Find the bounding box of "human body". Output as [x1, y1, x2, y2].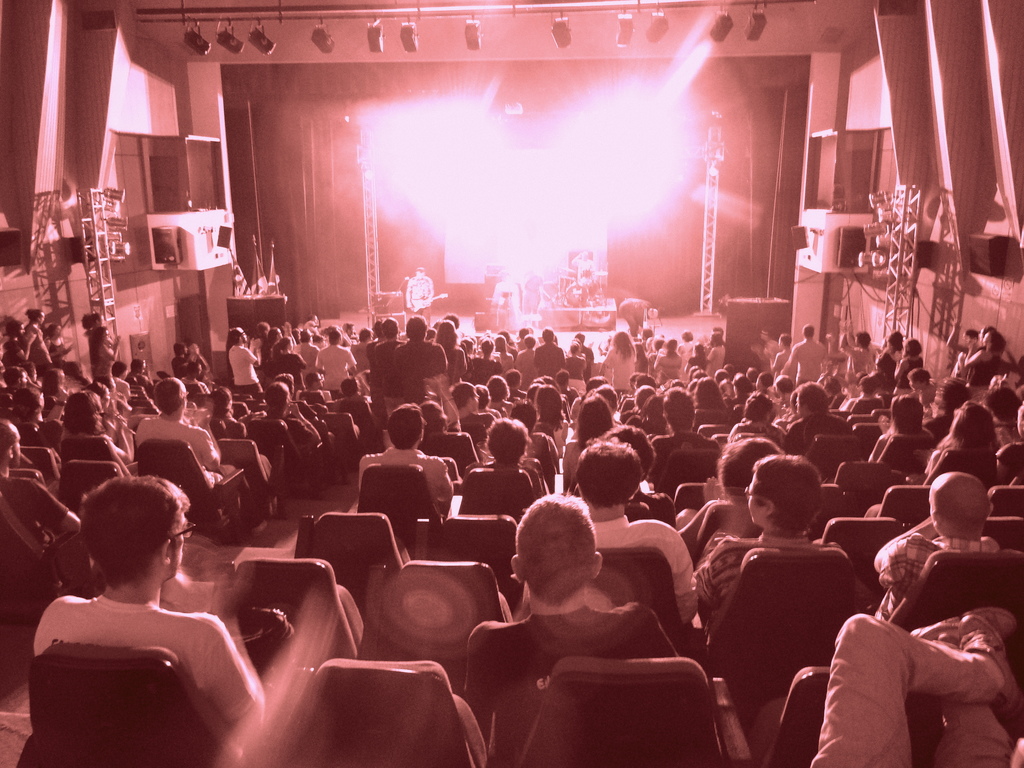
[425, 398, 475, 479].
